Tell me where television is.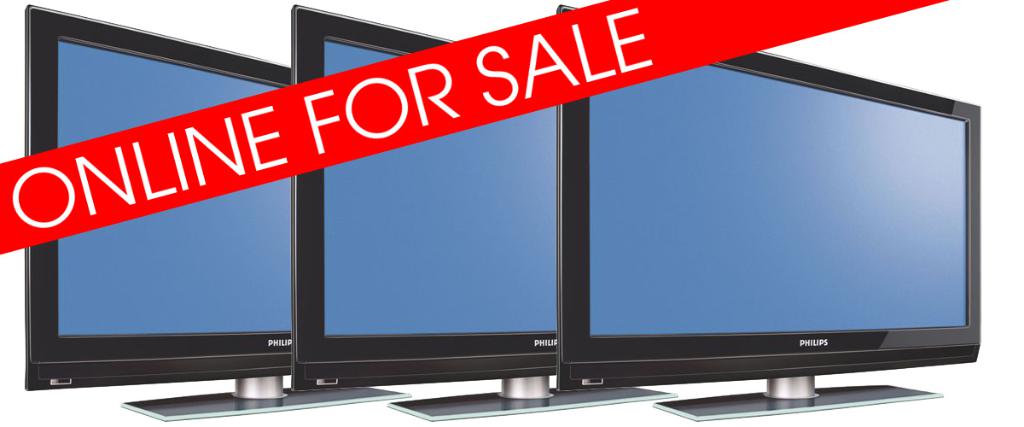
television is at 292,3,684,423.
